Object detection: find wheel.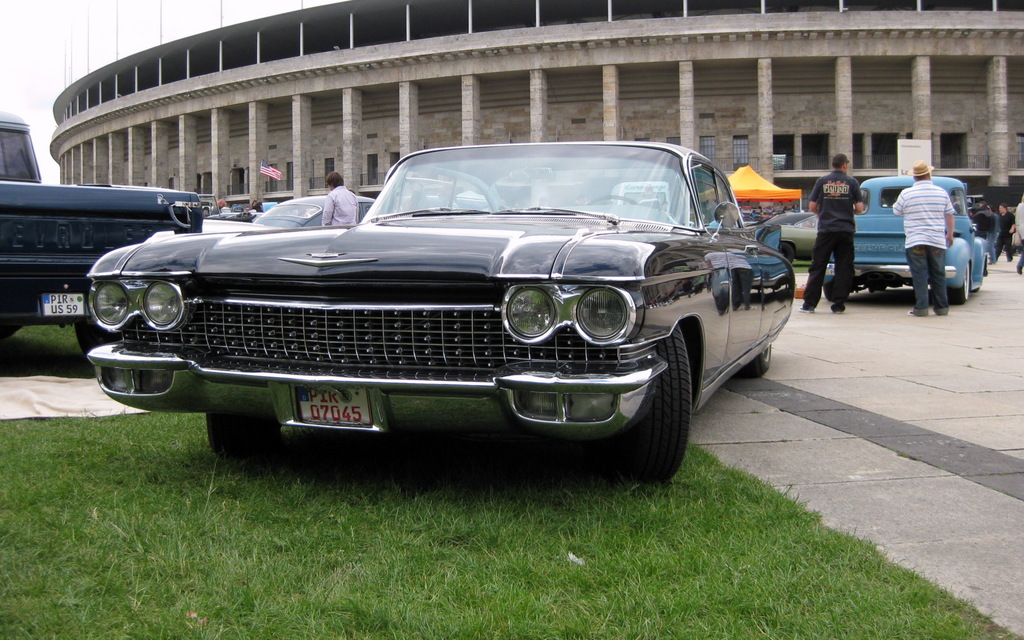
<region>822, 276, 847, 298</region>.
